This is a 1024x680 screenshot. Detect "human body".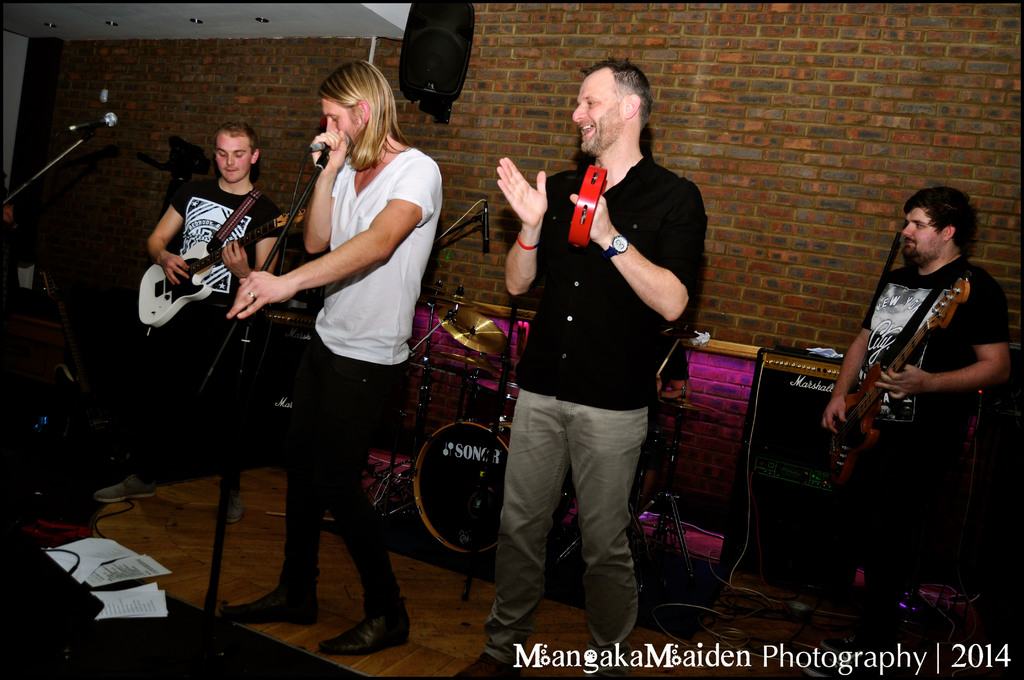
x1=93 y1=177 x2=283 y2=501.
